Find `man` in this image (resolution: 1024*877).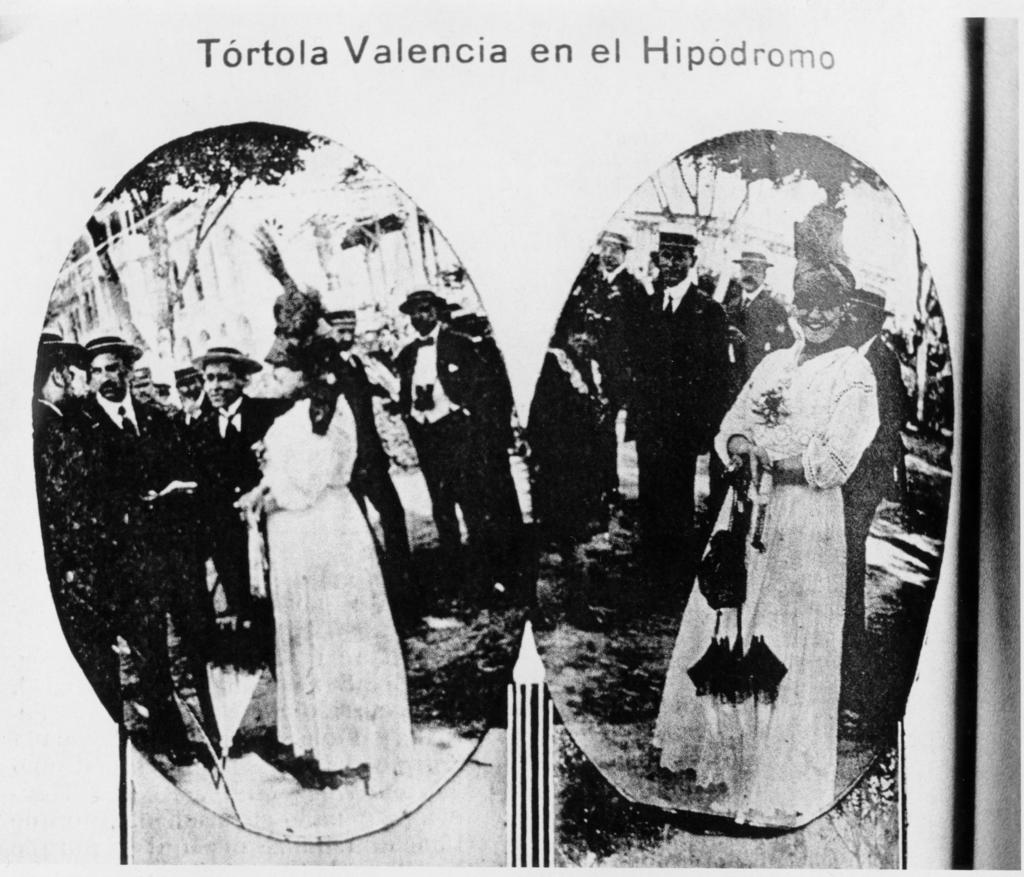
131 366 211 635.
